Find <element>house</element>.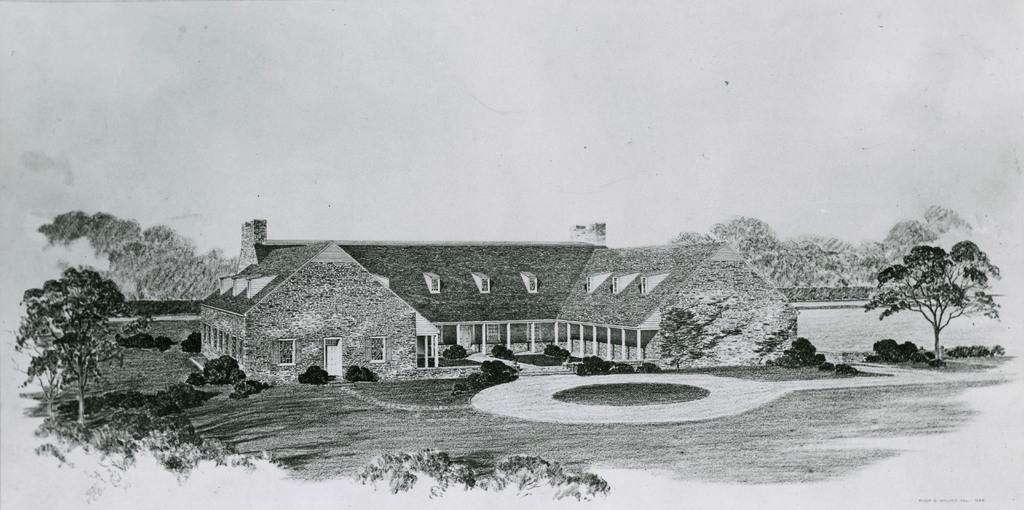
crop(229, 217, 802, 370).
